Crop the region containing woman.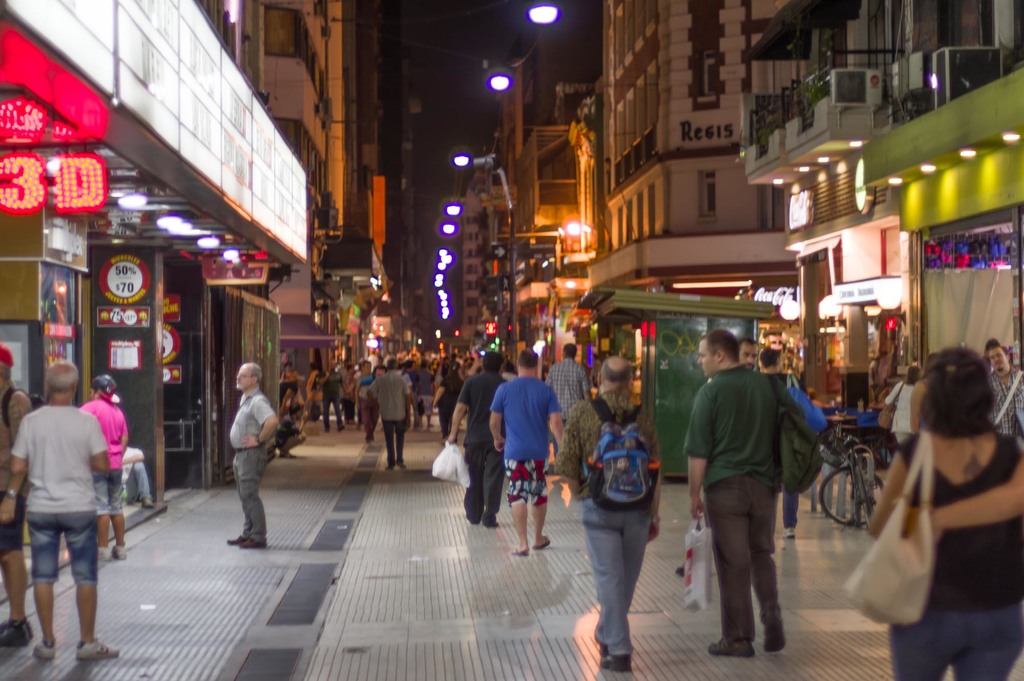
Crop region: (354,358,383,453).
